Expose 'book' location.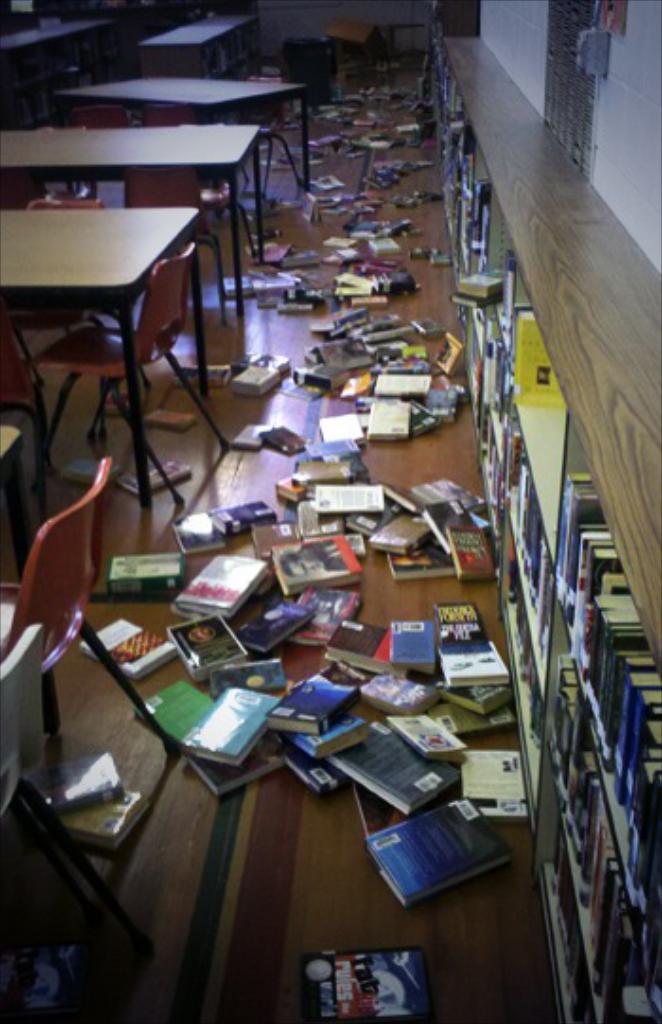
Exposed at rect(397, 123, 429, 144).
